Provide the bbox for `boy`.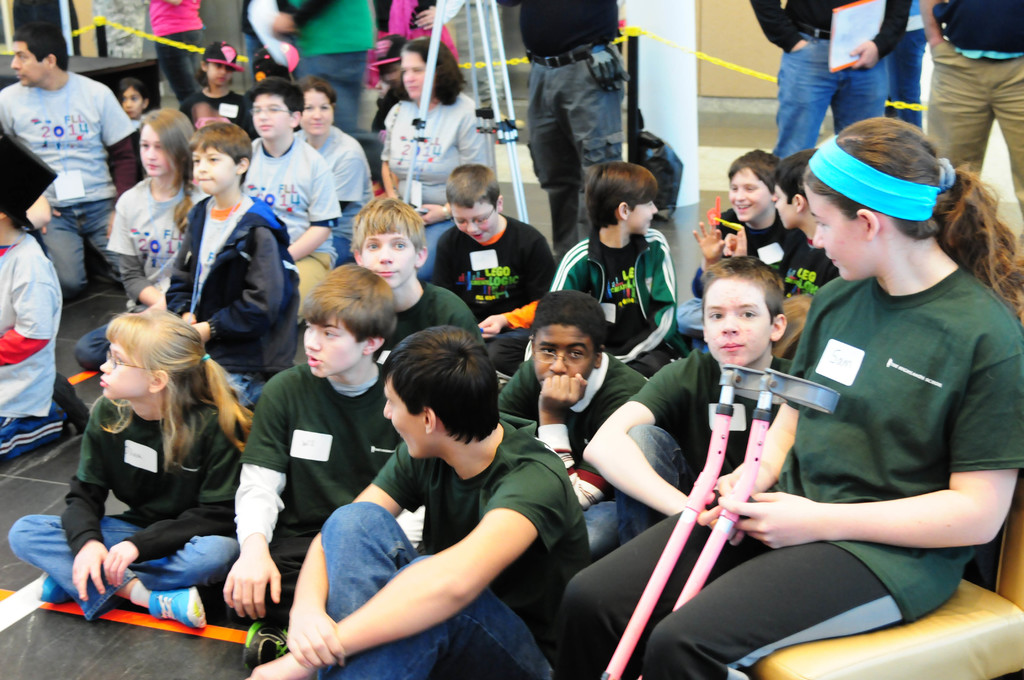
crop(243, 77, 341, 321).
